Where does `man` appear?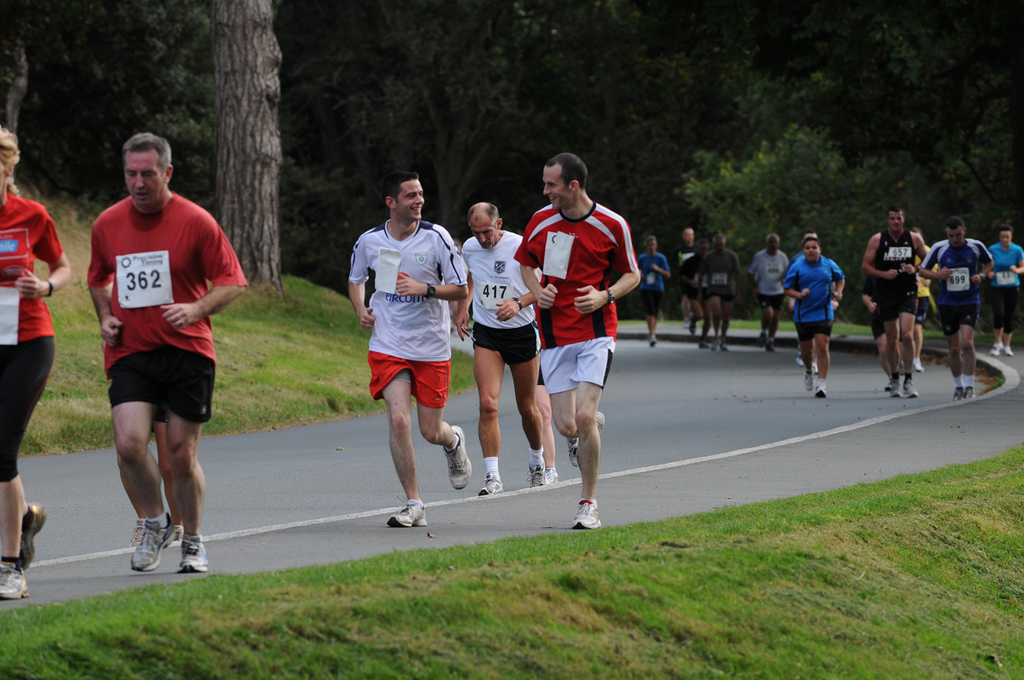
Appears at 348 170 474 528.
